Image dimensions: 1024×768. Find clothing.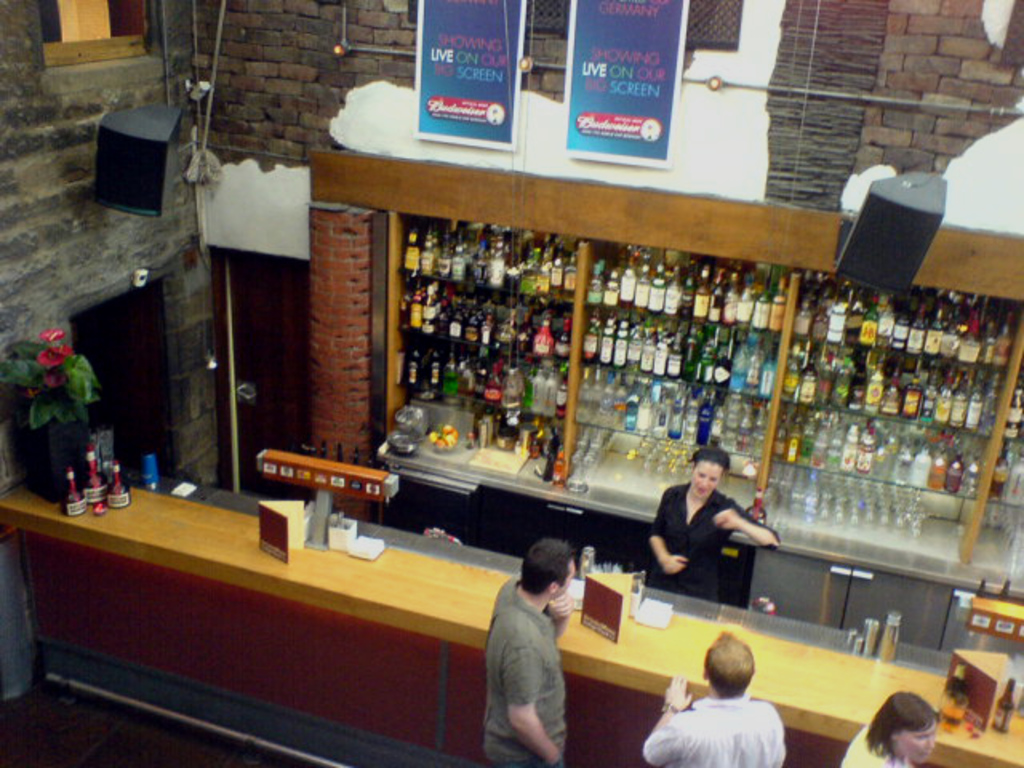
detection(643, 691, 786, 766).
